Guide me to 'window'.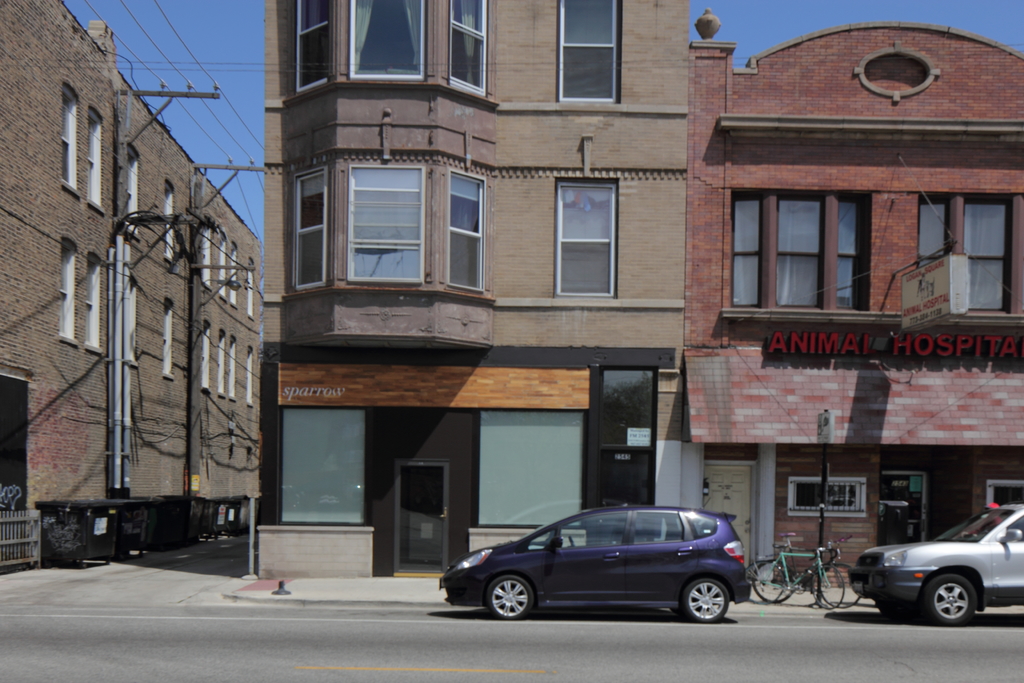
Guidance: left=555, top=176, right=620, bottom=306.
